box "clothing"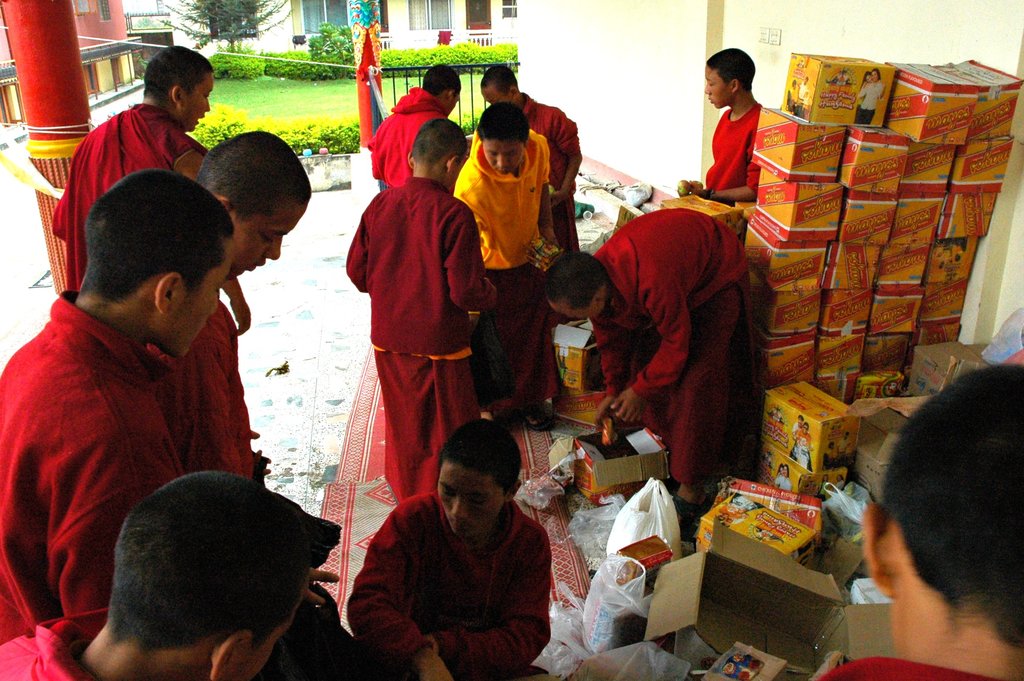
x1=343, y1=174, x2=490, y2=504
